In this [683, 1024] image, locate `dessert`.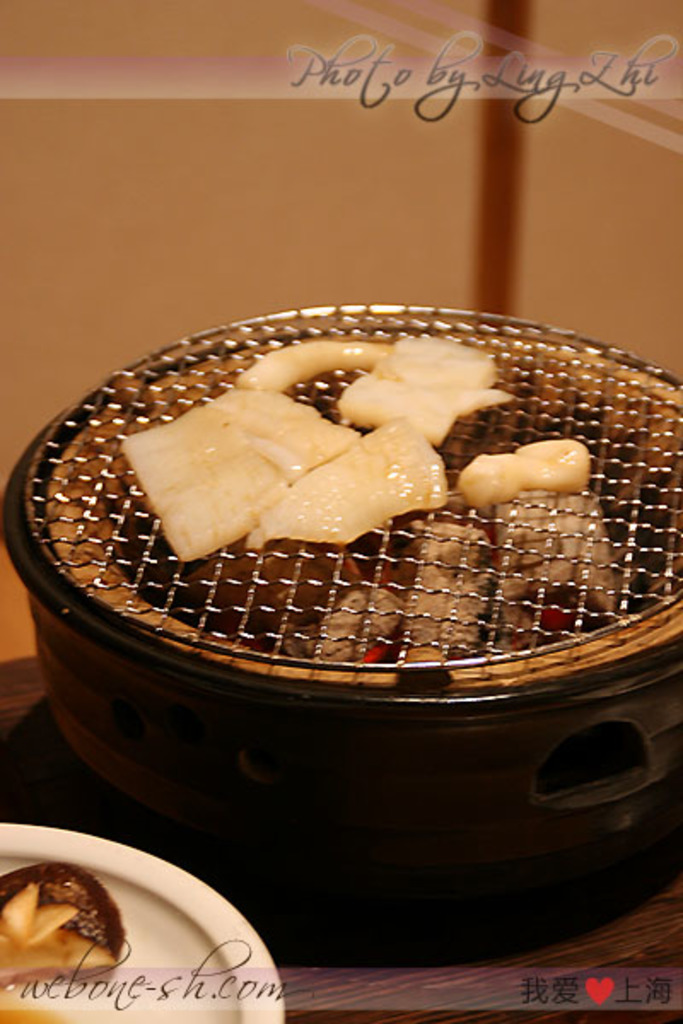
Bounding box: locate(225, 328, 372, 389).
